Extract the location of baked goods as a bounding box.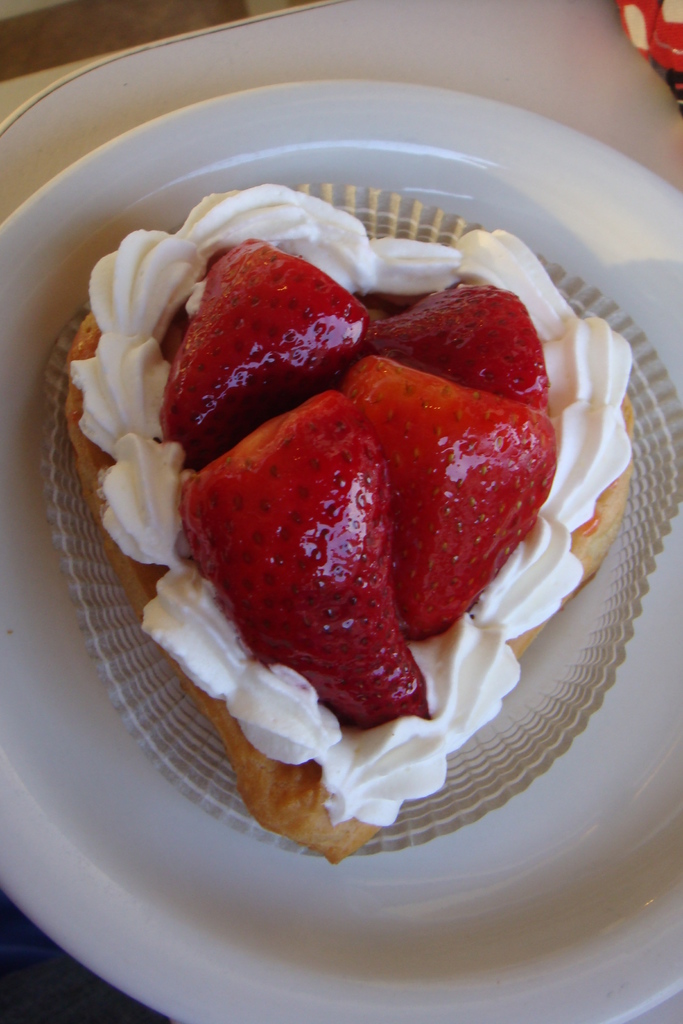
(left=67, top=180, right=639, bottom=869).
